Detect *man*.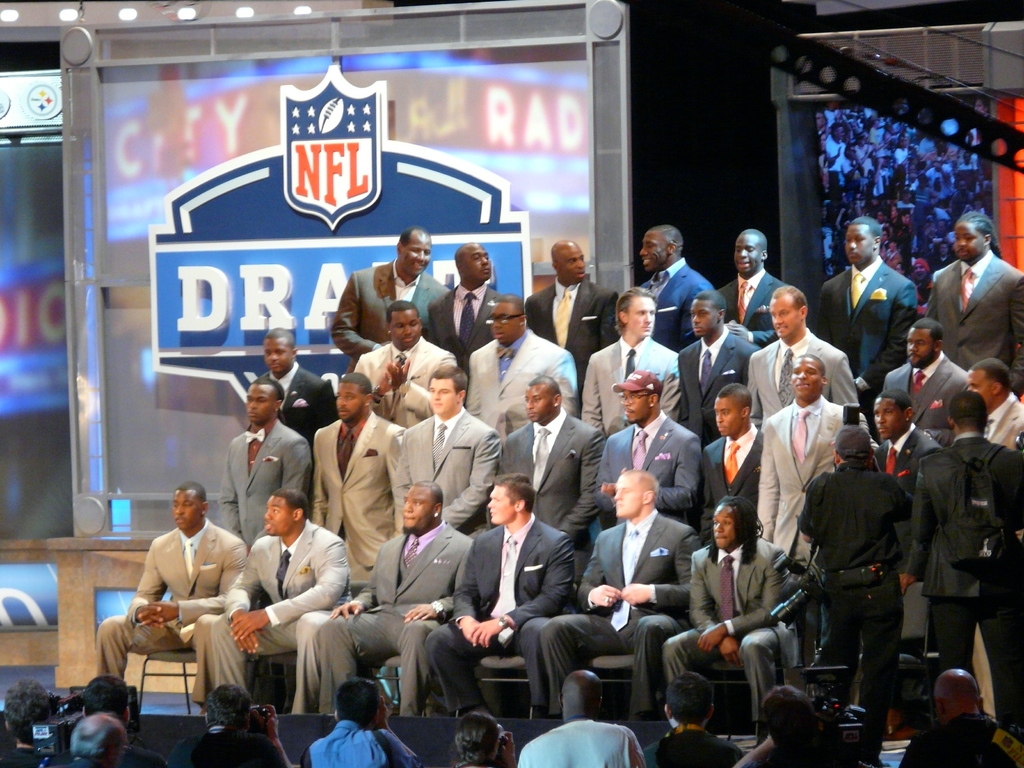
Detected at crop(711, 220, 787, 348).
